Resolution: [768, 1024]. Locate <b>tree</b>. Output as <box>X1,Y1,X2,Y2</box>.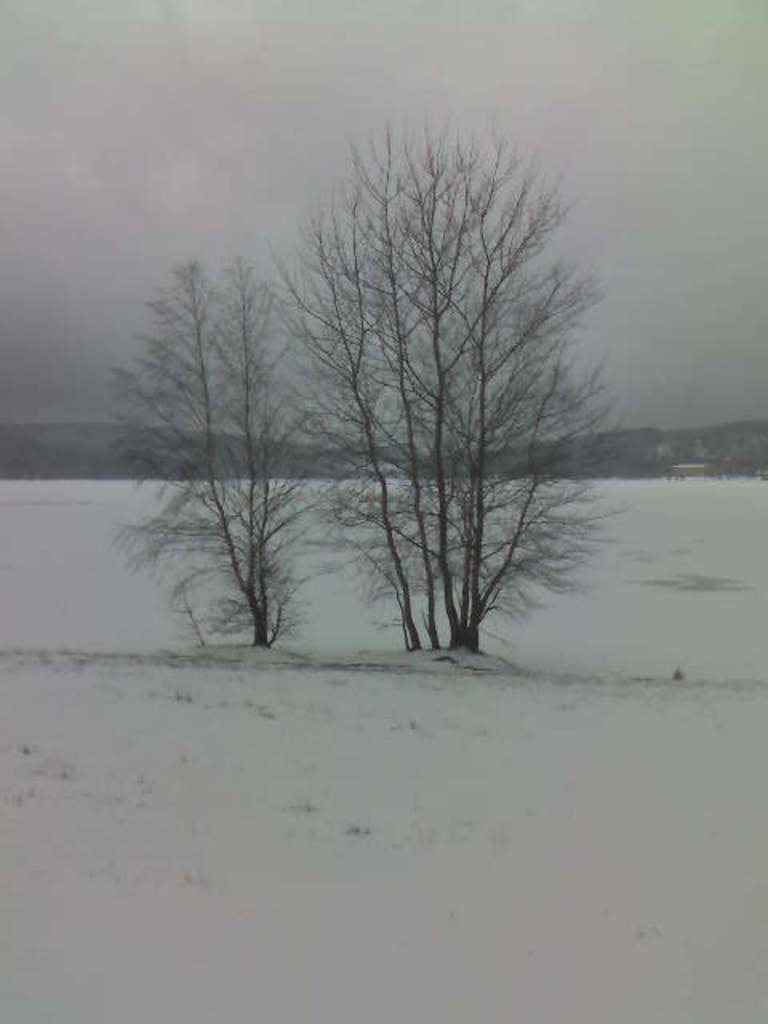
<box>94,254,314,658</box>.
